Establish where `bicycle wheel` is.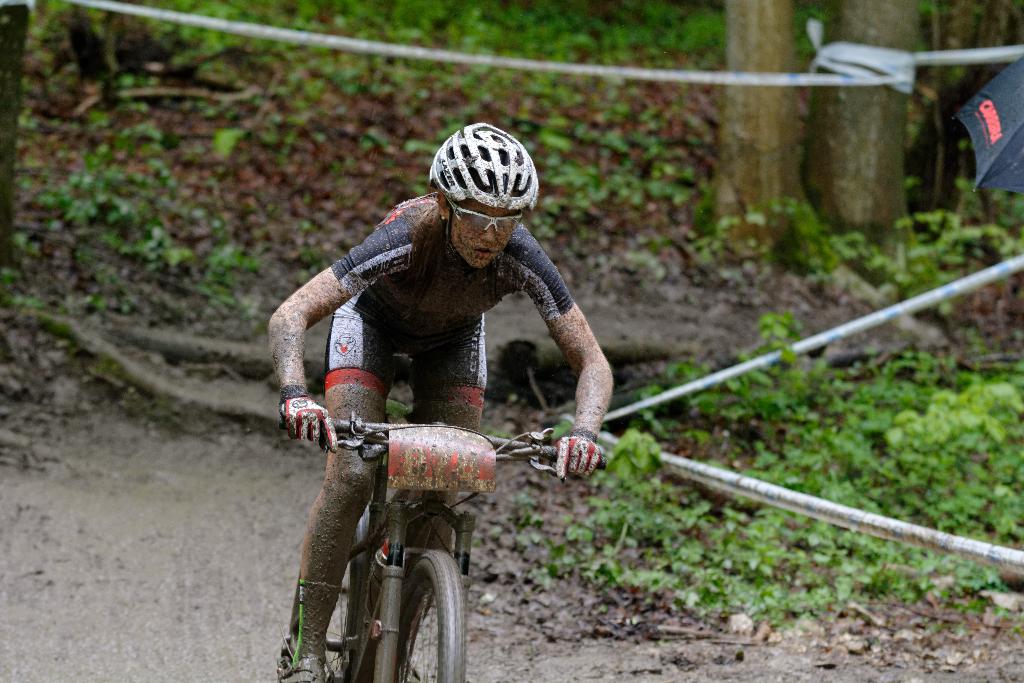
Established at {"x1": 386, "y1": 541, "x2": 449, "y2": 671}.
